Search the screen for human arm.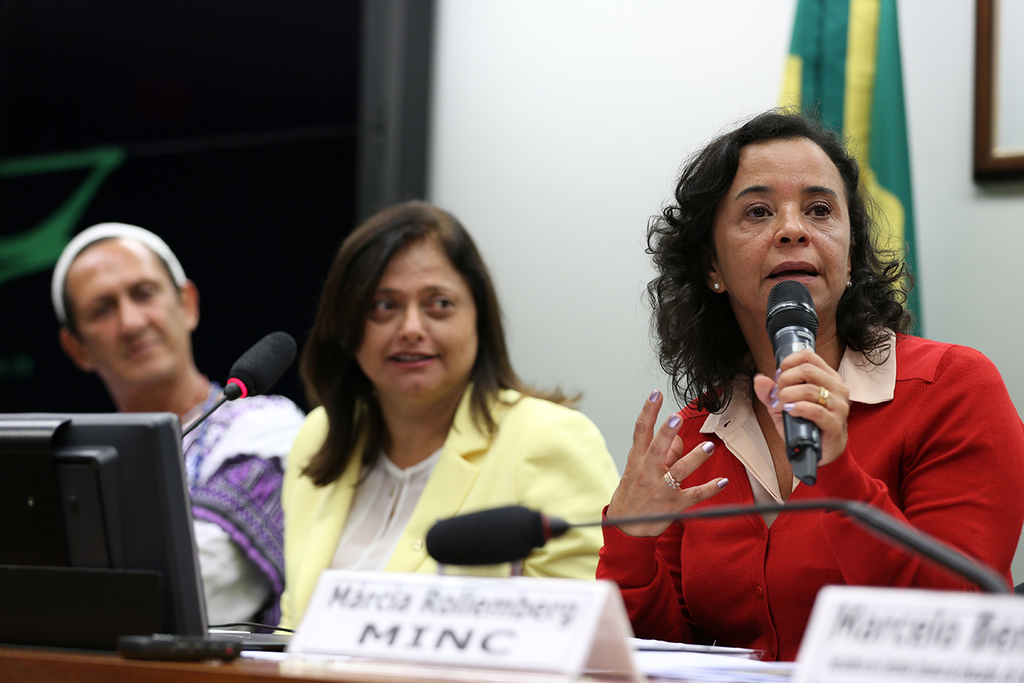
Found at left=180, top=404, right=298, bottom=630.
